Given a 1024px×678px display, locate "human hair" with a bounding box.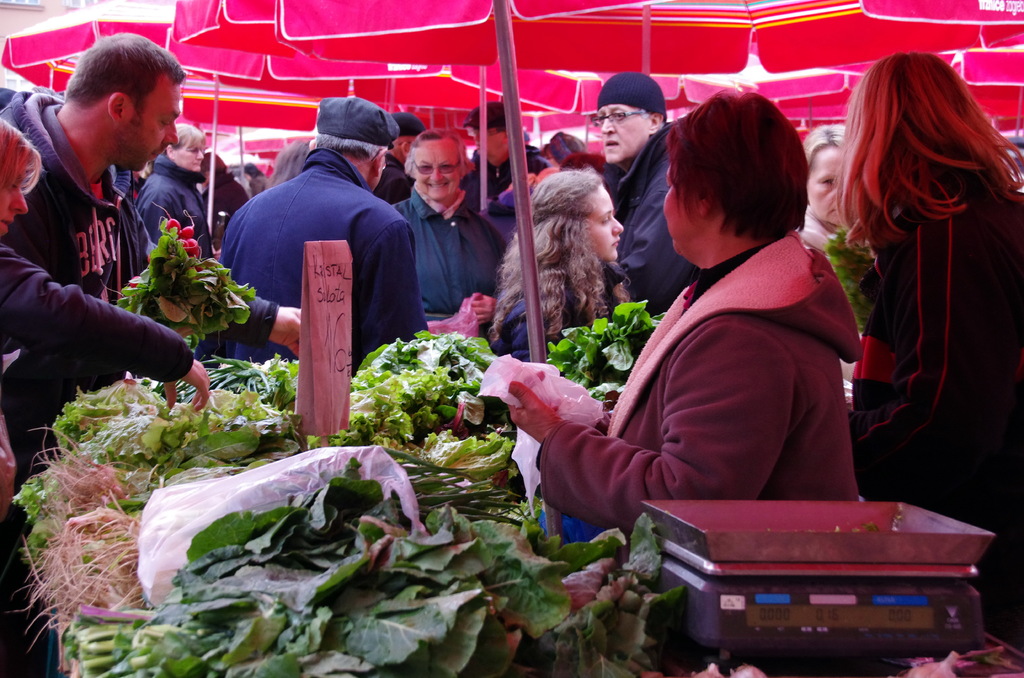
Located: pyautogui.locateOnScreen(265, 138, 310, 184).
